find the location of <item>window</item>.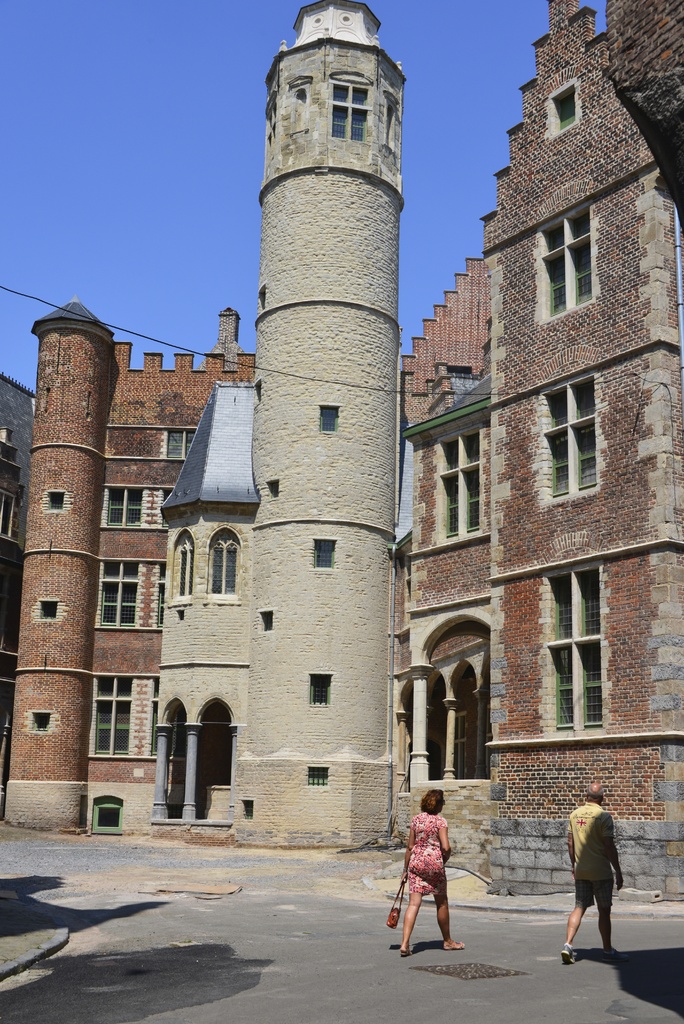
Location: box=[541, 375, 594, 504].
